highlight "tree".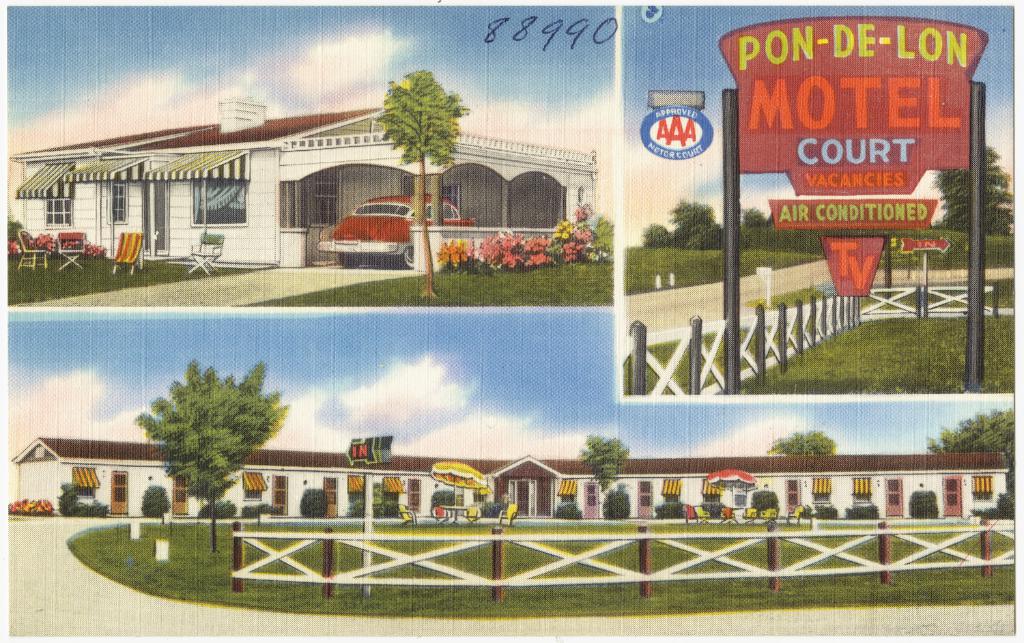
Highlighted region: [x1=652, y1=495, x2=689, y2=525].
